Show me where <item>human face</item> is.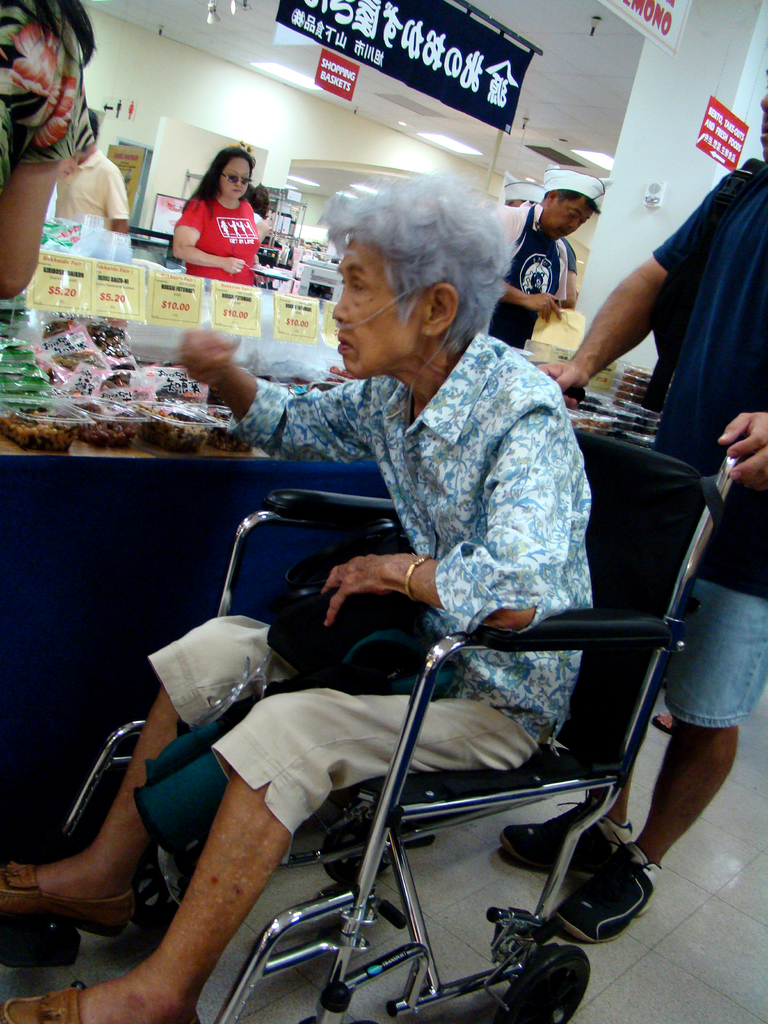
<item>human face</item> is at {"x1": 216, "y1": 147, "x2": 262, "y2": 212}.
